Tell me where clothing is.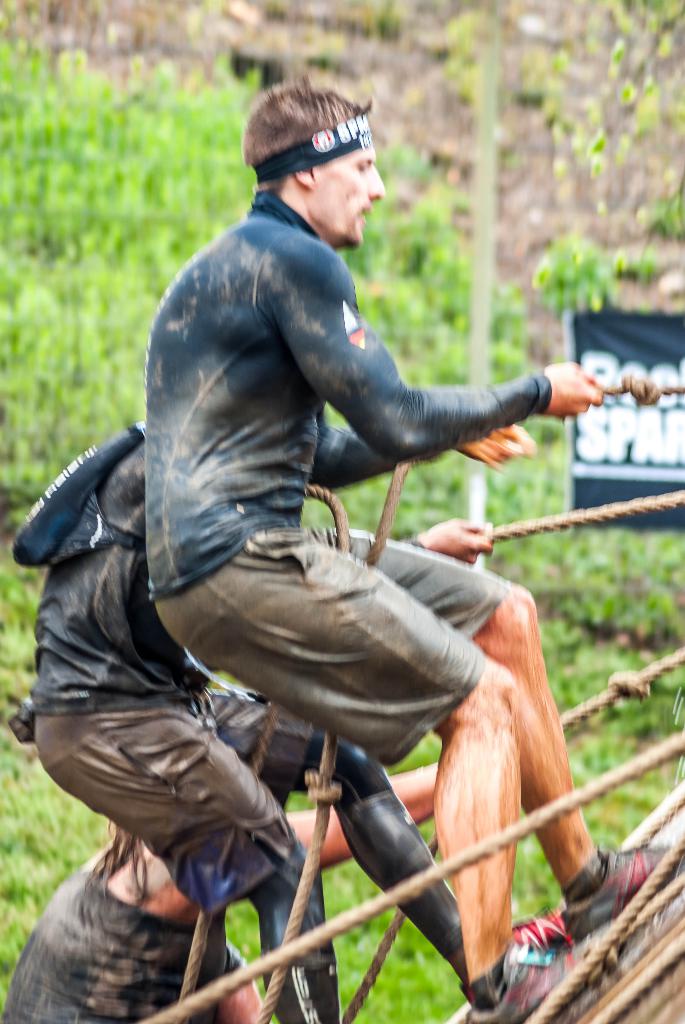
clothing is at BBox(0, 828, 257, 1023).
